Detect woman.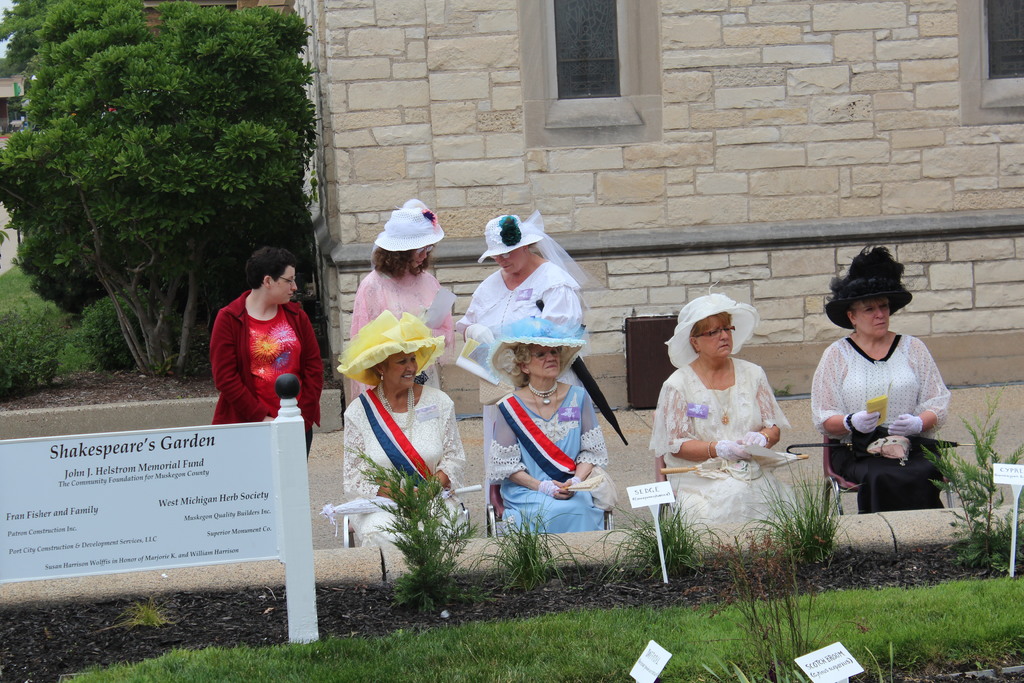
Detected at select_region(209, 247, 325, 463).
